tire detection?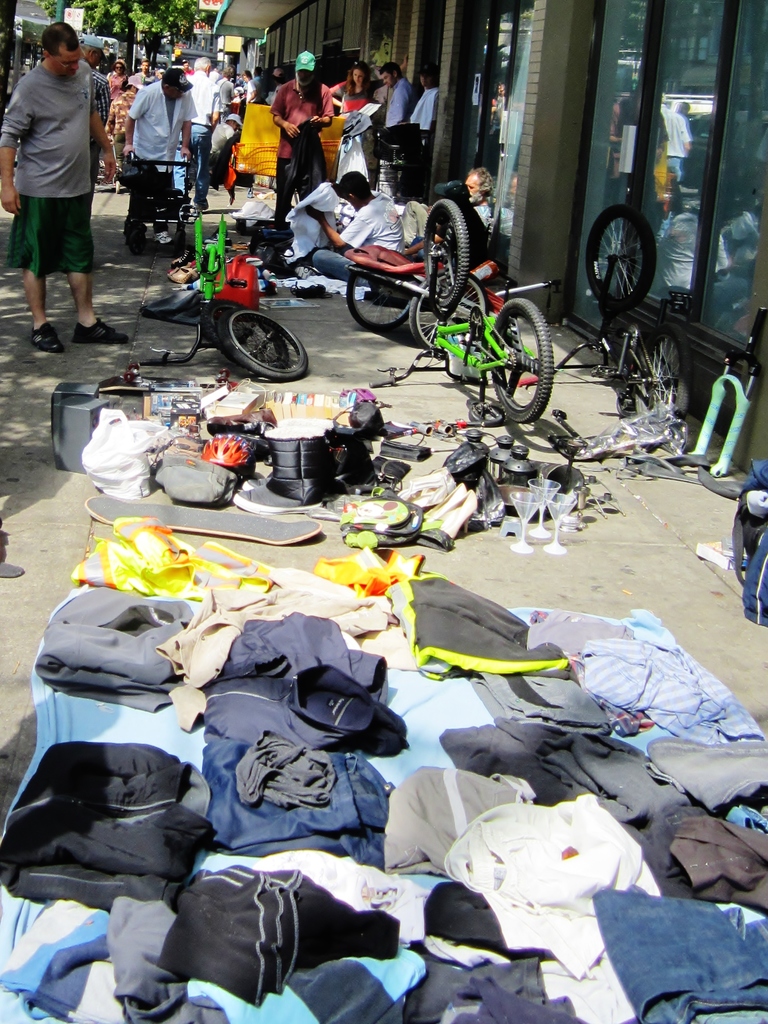
box=[202, 296, 291, 376]
